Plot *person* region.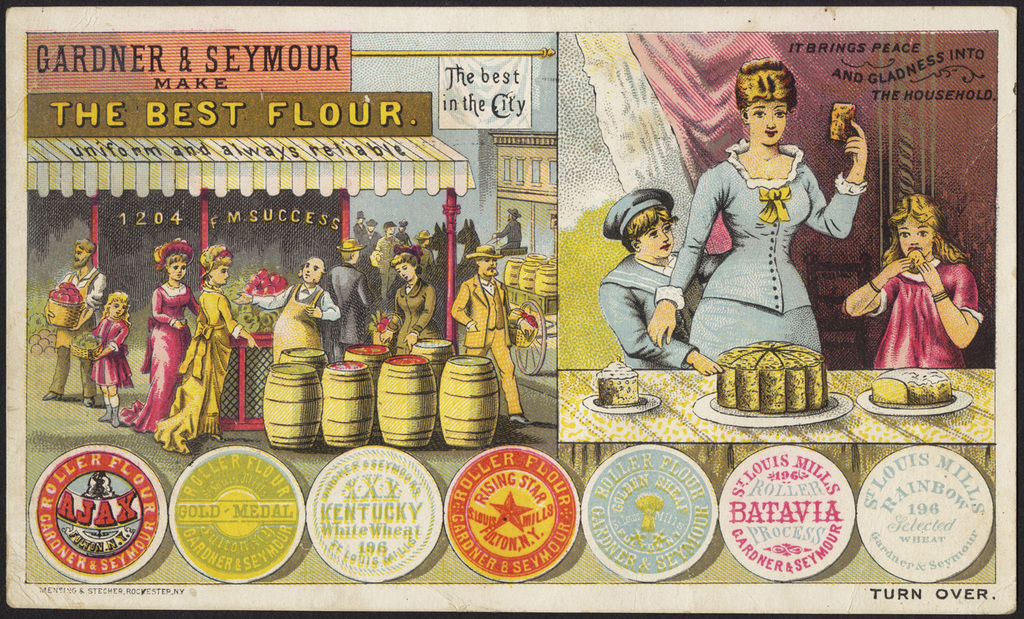
Plotted at locate(39, 237, 111, 405).
